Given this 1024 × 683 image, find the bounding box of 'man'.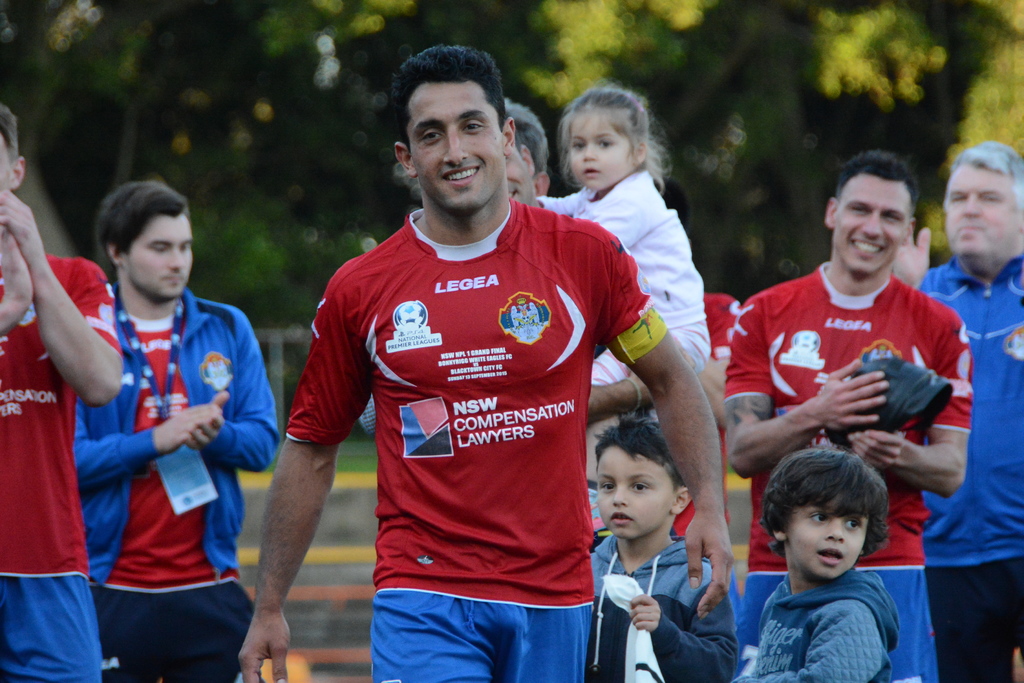
l=70, t=176, r=282, b=682.
